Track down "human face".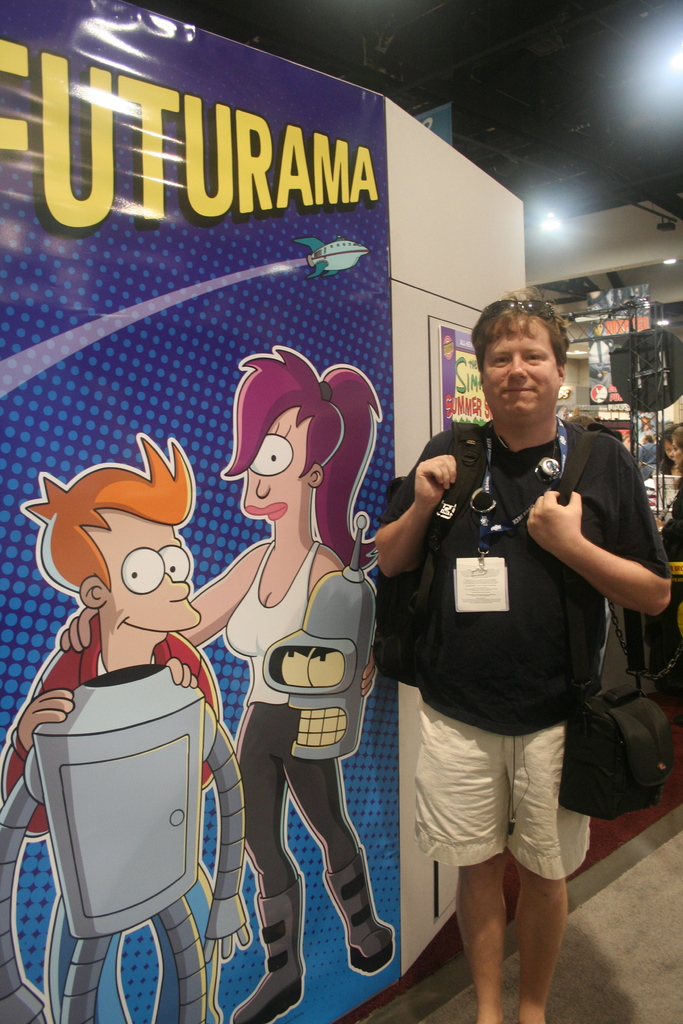
Tracked to BBox(482, 316, 559, 420).
